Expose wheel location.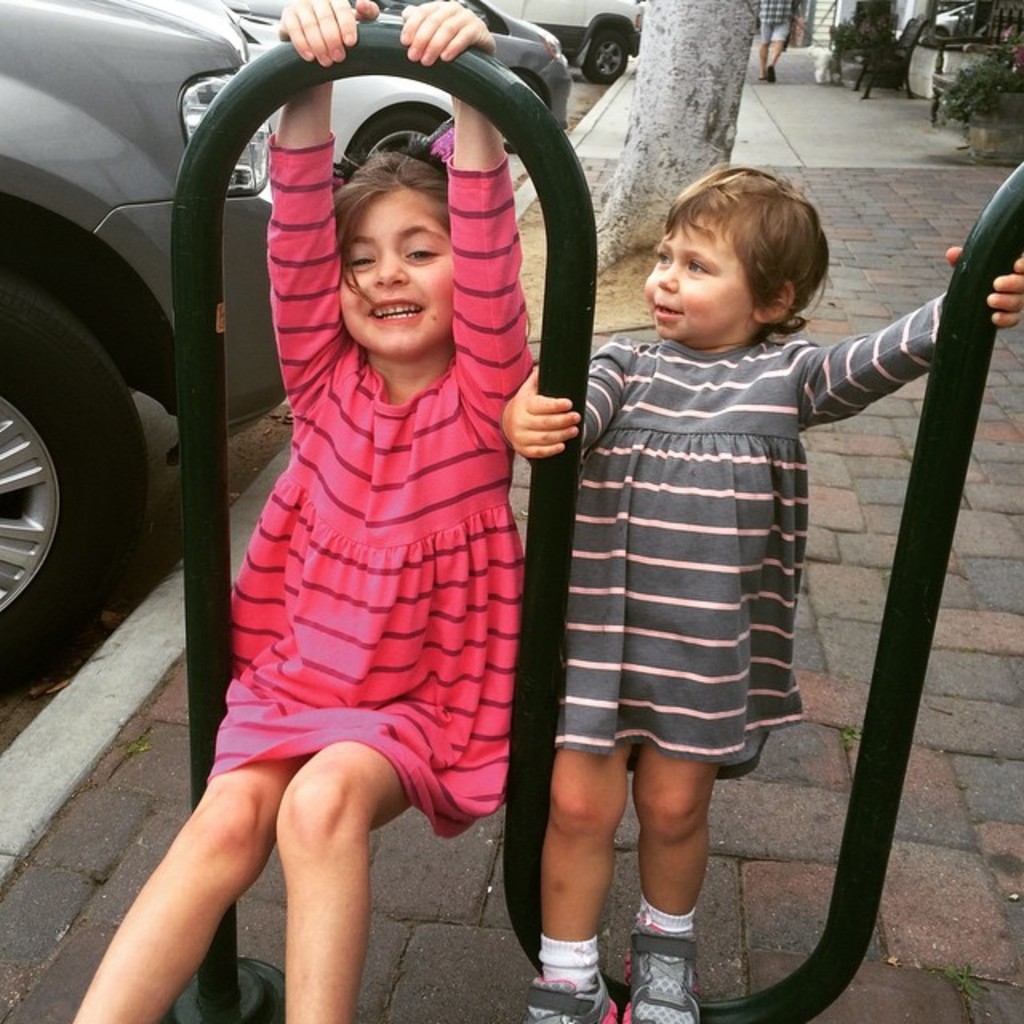
Exposed at 346,109,454,168.
